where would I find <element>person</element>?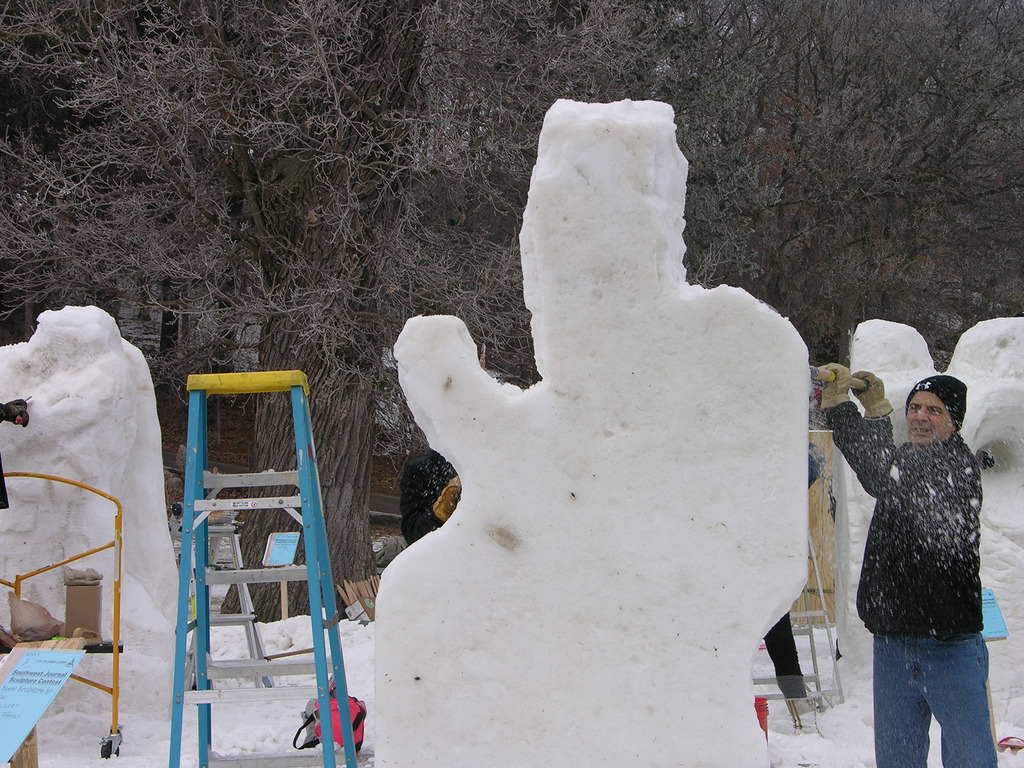
At select_region(836, 342, 997, 761).
